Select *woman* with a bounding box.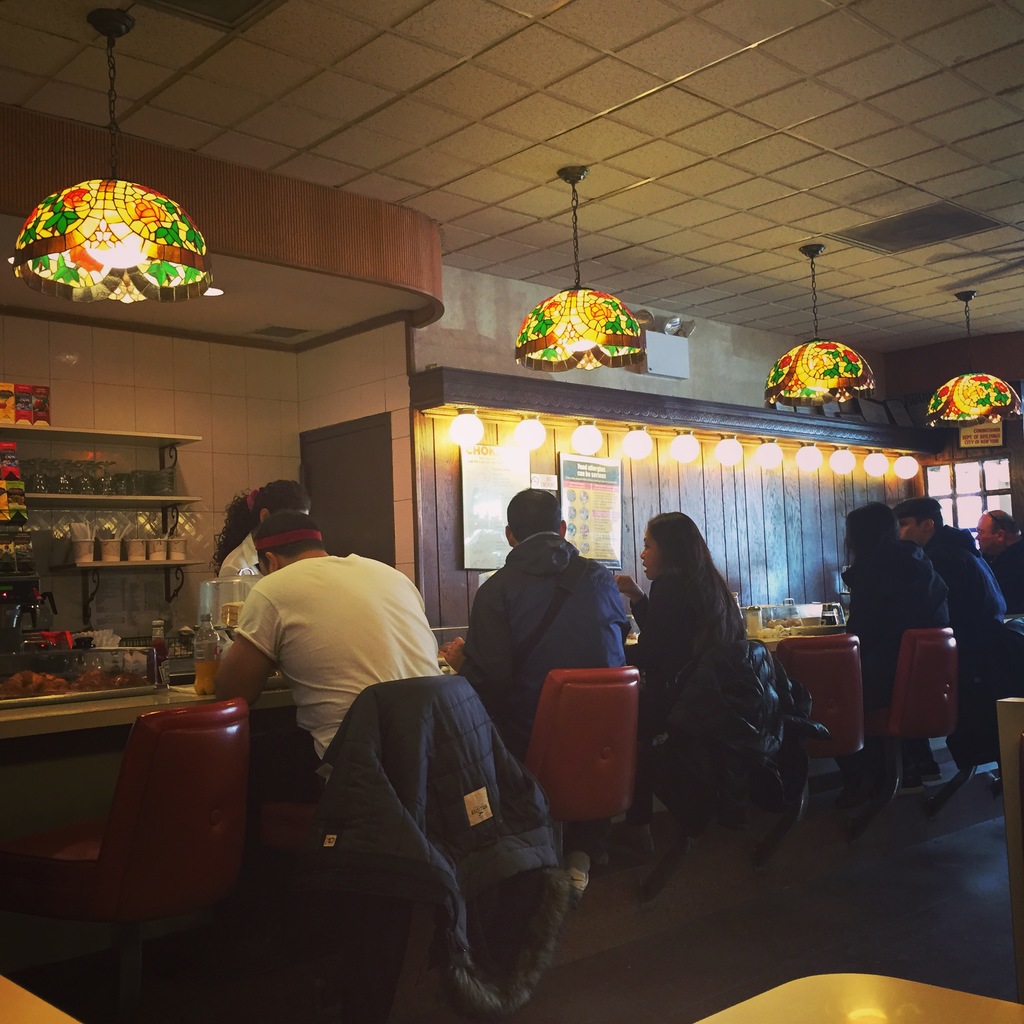
bbox=(831, 506, 954, 788).
